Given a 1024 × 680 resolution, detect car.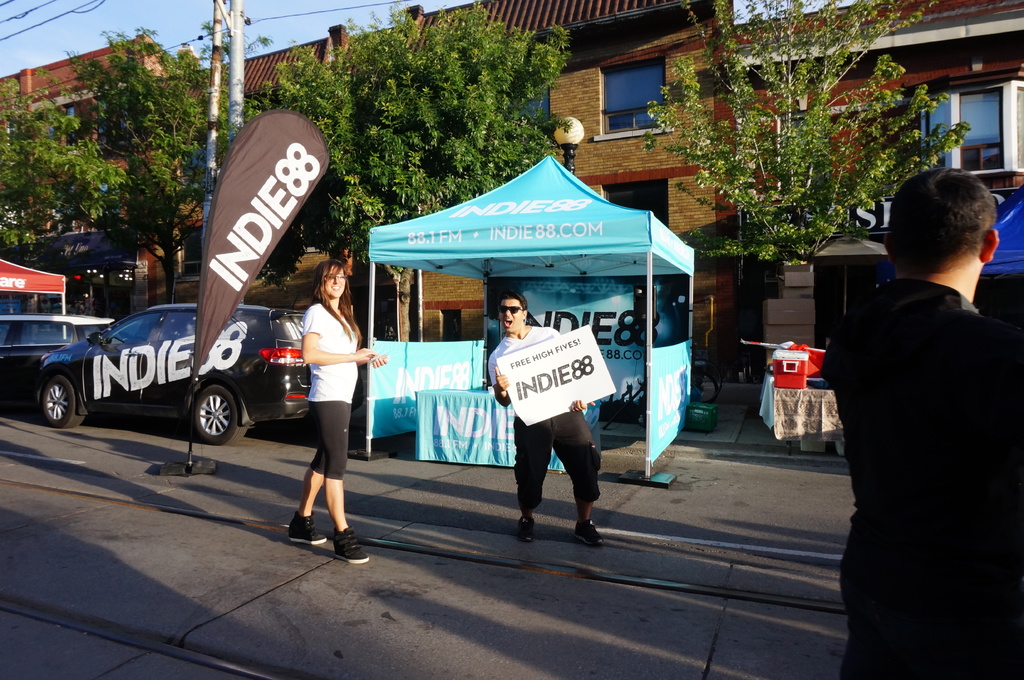
bbox=(42, 304, 317, 443).
